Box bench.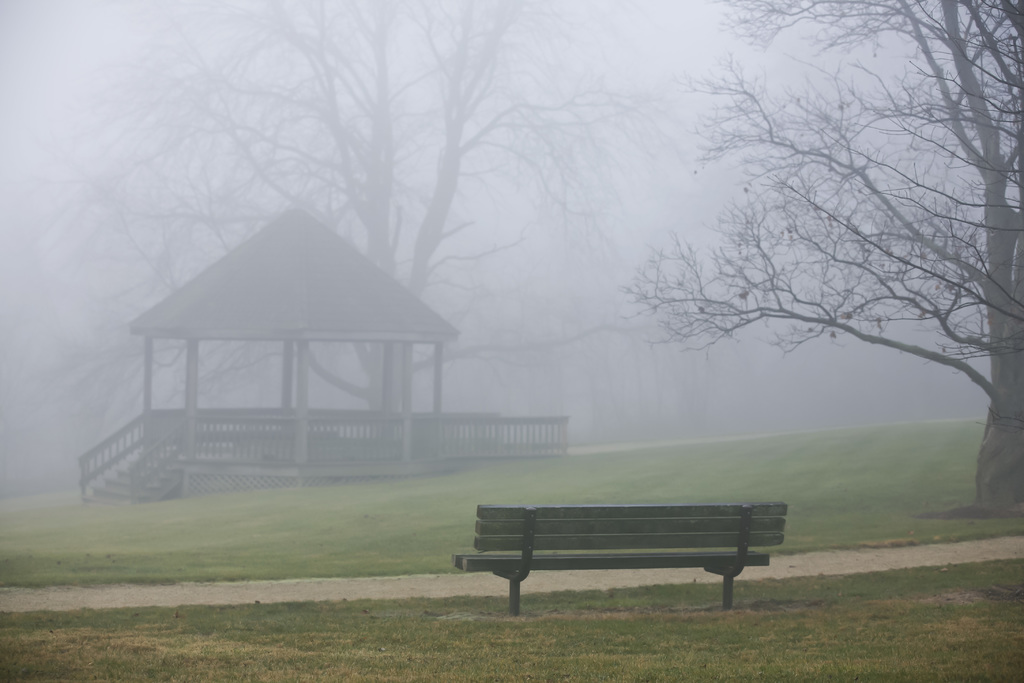
(left=444, top=495, right=811, bottom=619).
